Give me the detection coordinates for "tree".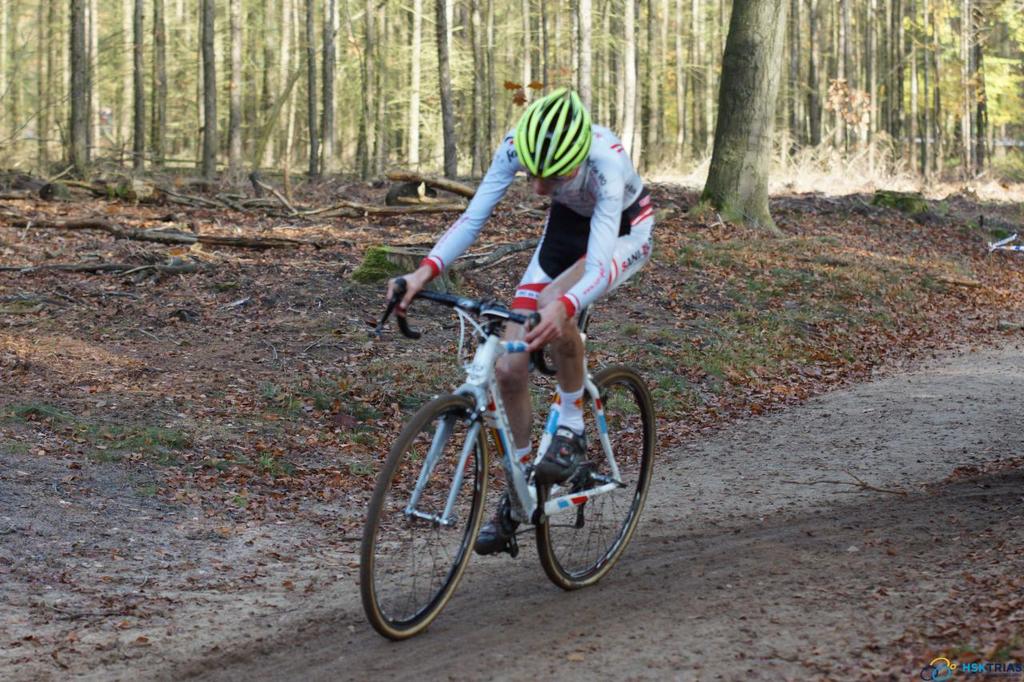
{"x1": 102, "y1": 0, "x2": 150, "y2": 147}.
